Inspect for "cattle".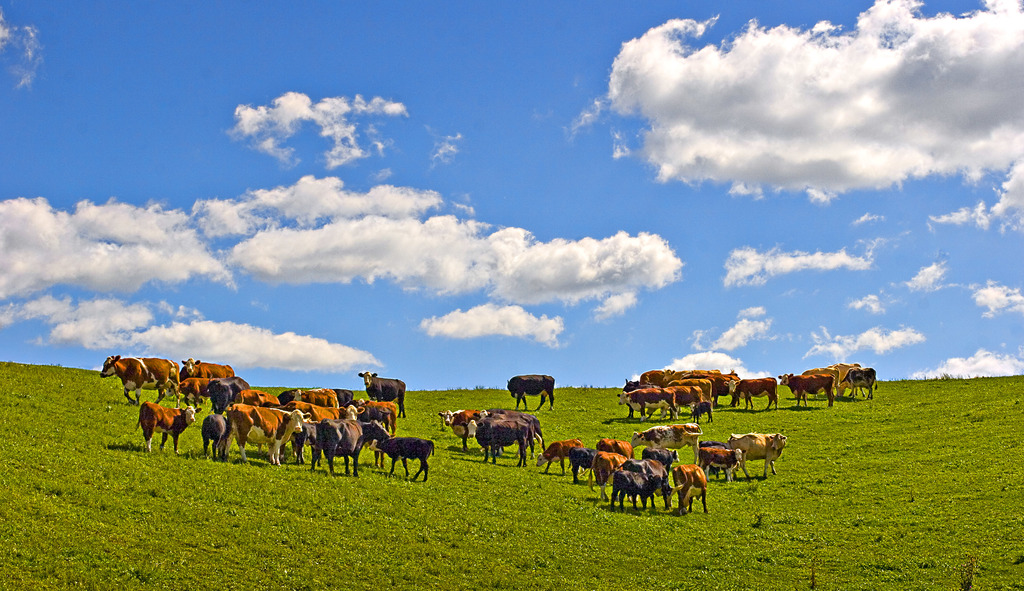
Inspection: (left=641, top=449, right=678, bottom=466).
